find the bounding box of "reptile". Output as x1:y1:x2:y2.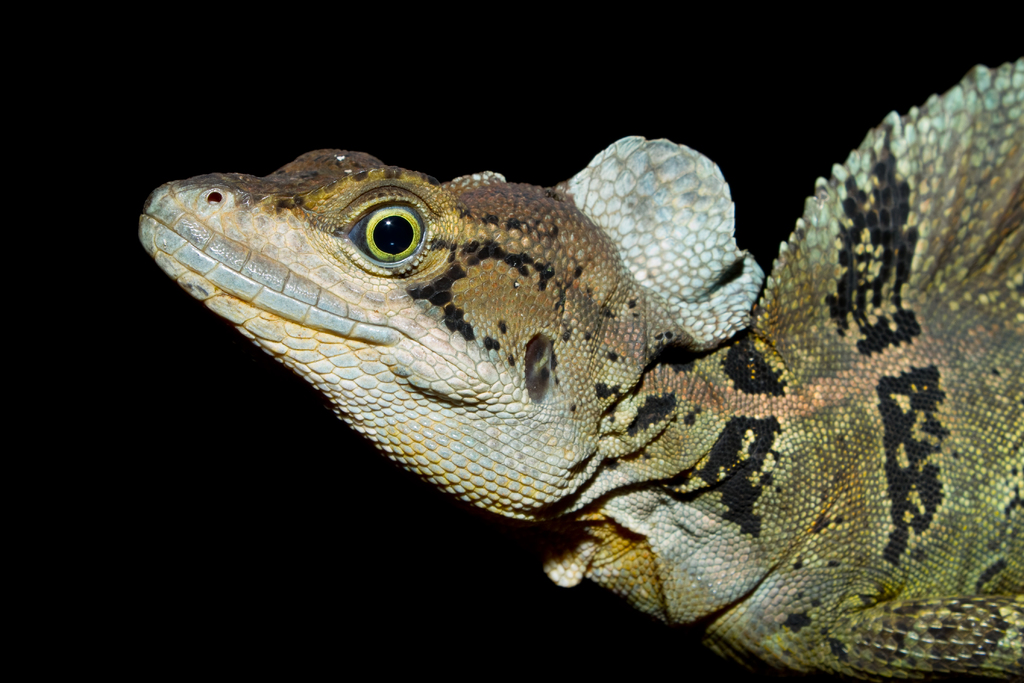
138:51:1023:682.
